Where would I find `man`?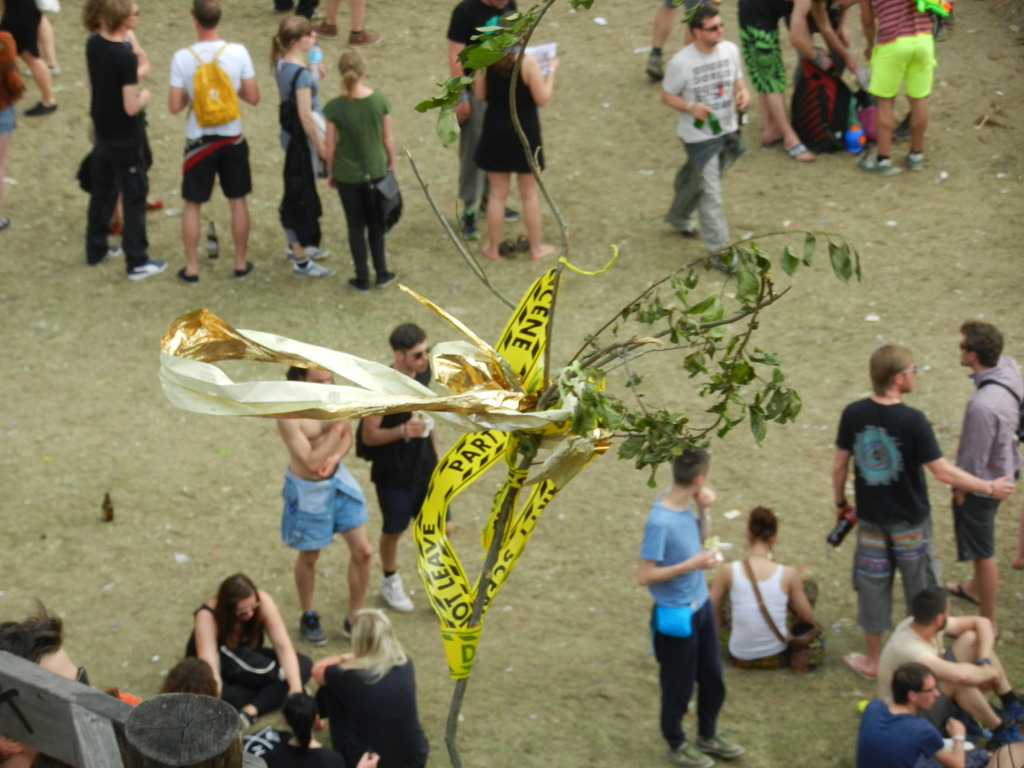
At left=346, top=316, right=456, bottom=632.
